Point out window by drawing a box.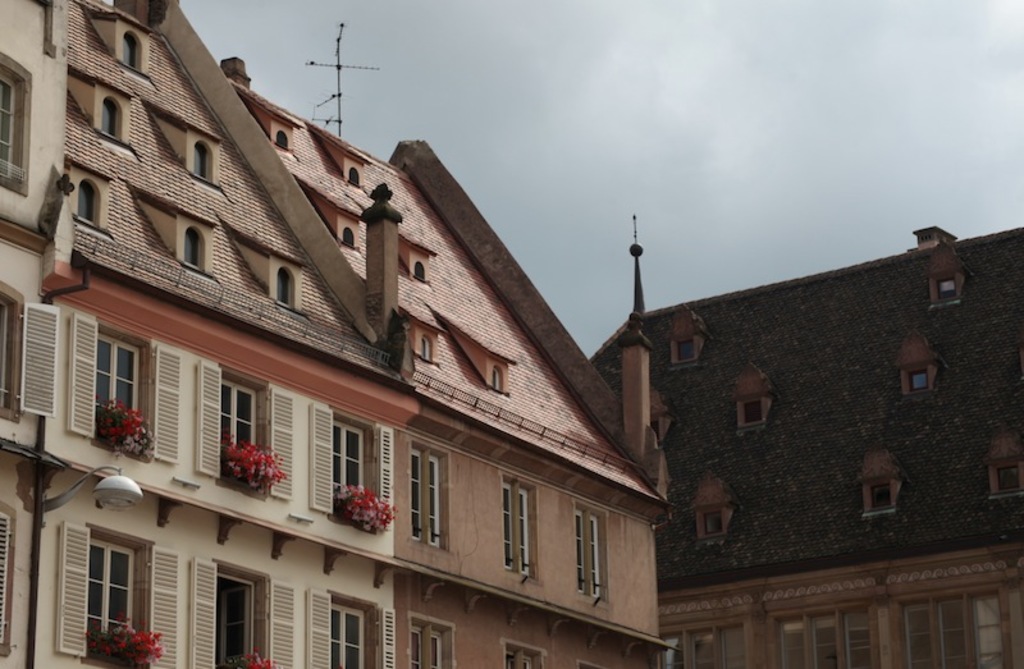
<box>0,514,10,650</box>.
